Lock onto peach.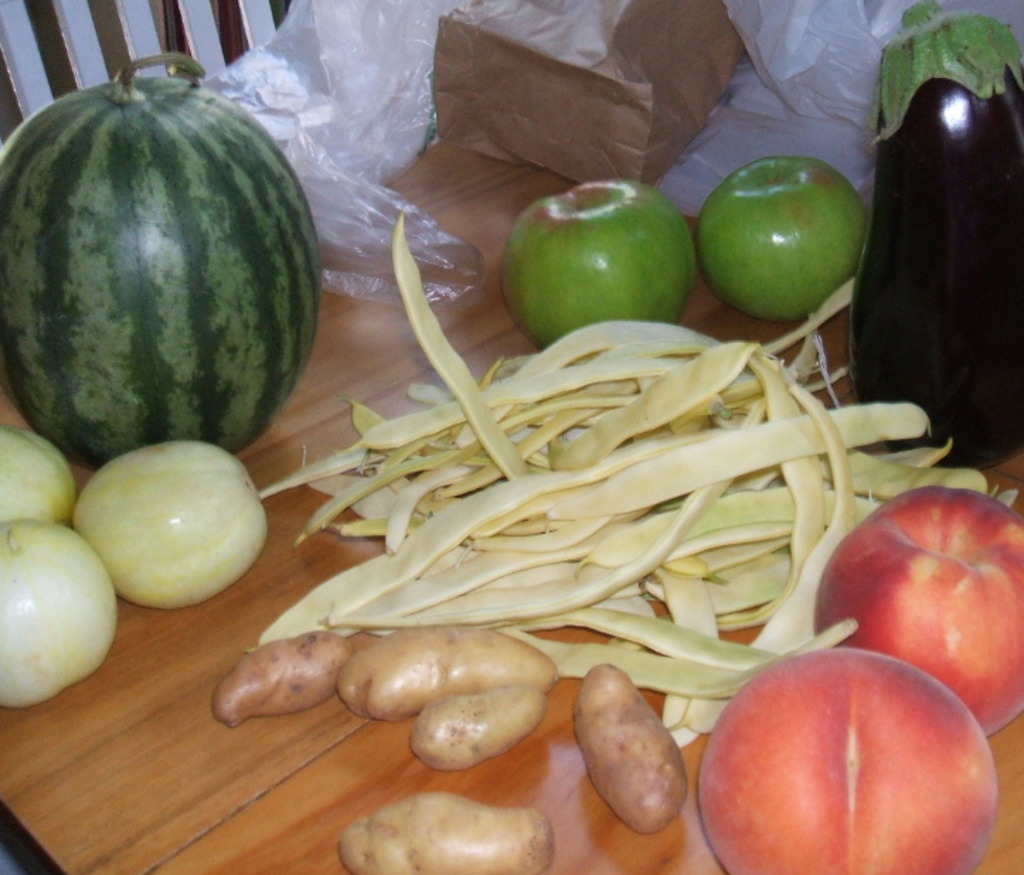
Locked: [x1=806, y1=480, x2=1023, y2=729].
